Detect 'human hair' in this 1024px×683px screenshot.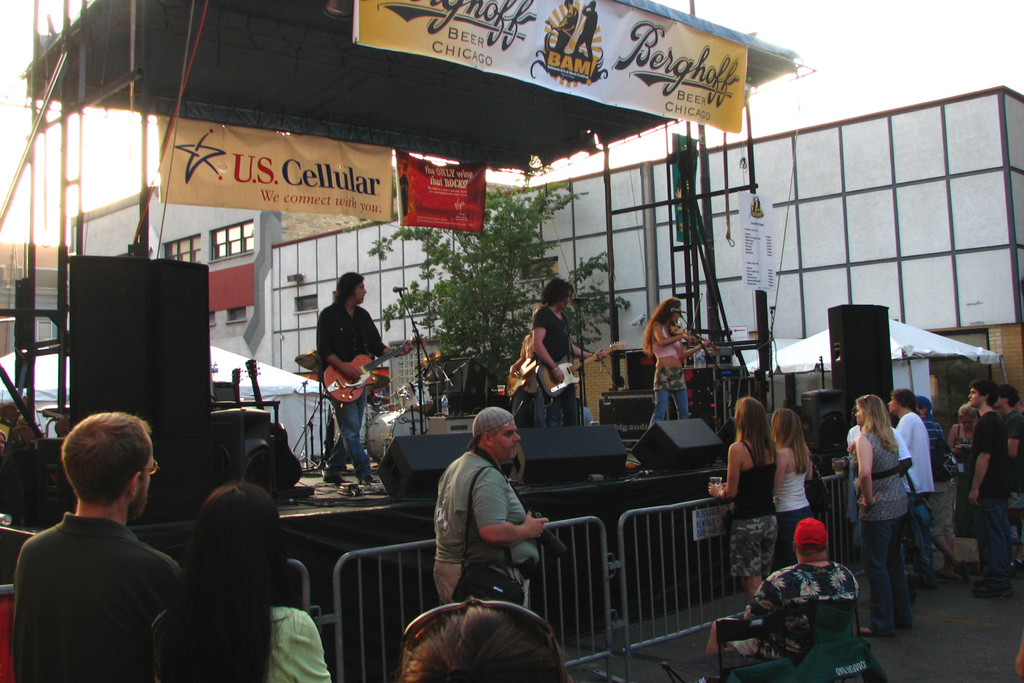
Detection: BBox(538, 277, 571, 298).
